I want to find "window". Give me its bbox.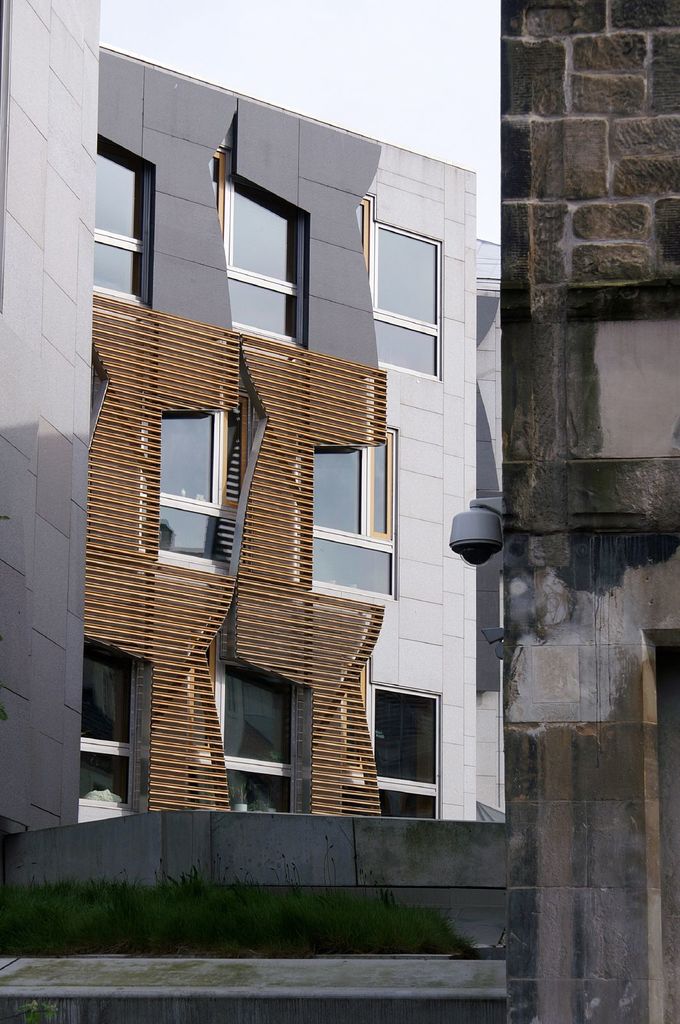
{"left": 384, "top": 697, "right": 447, "bottom": 810}.
